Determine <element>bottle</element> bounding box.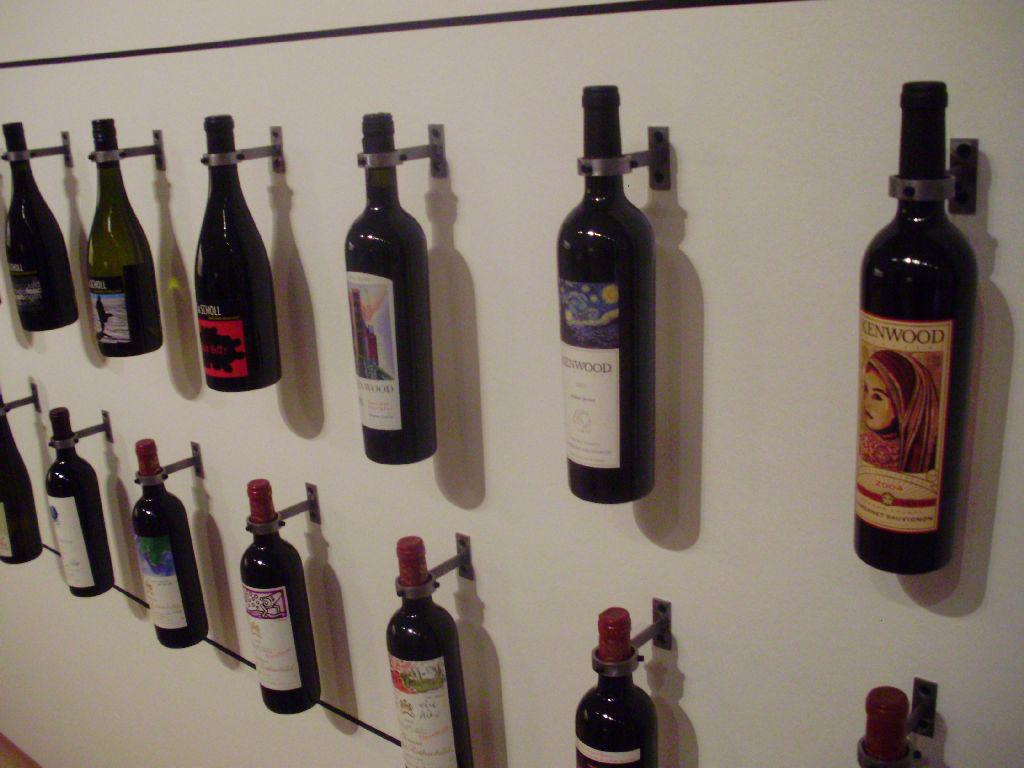
Determined: (x1=233, y1=476, x2=326, y2=719).
